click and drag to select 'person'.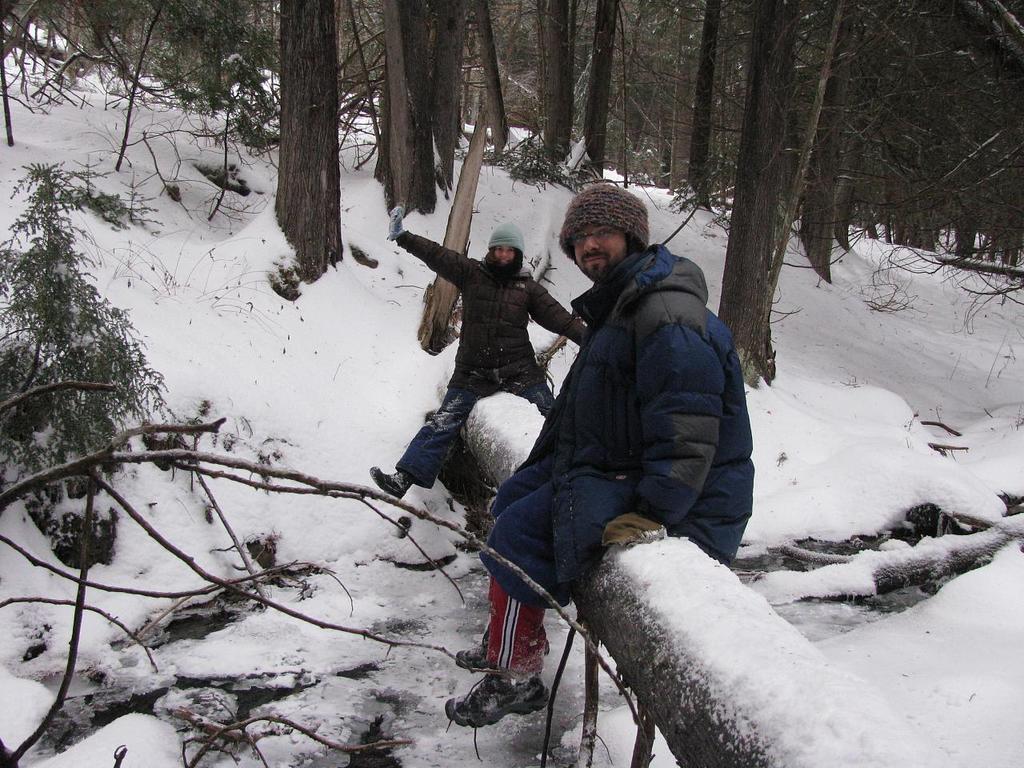
Selection: (449, 186, 751, 722).
